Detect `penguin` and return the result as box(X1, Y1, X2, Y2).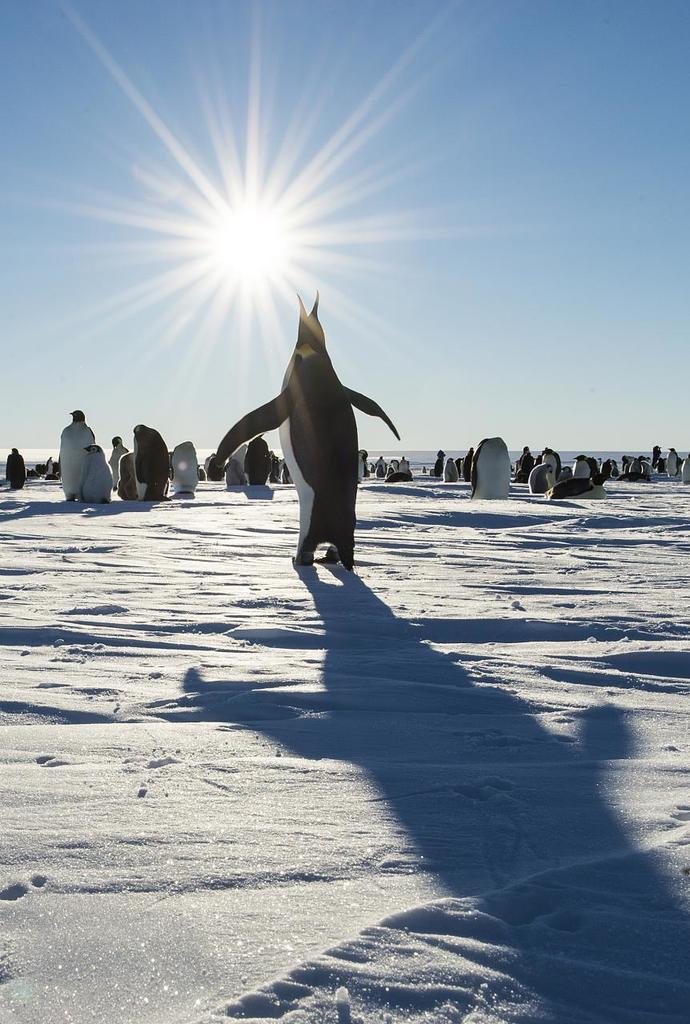
box(121, 454, 140, 506).
